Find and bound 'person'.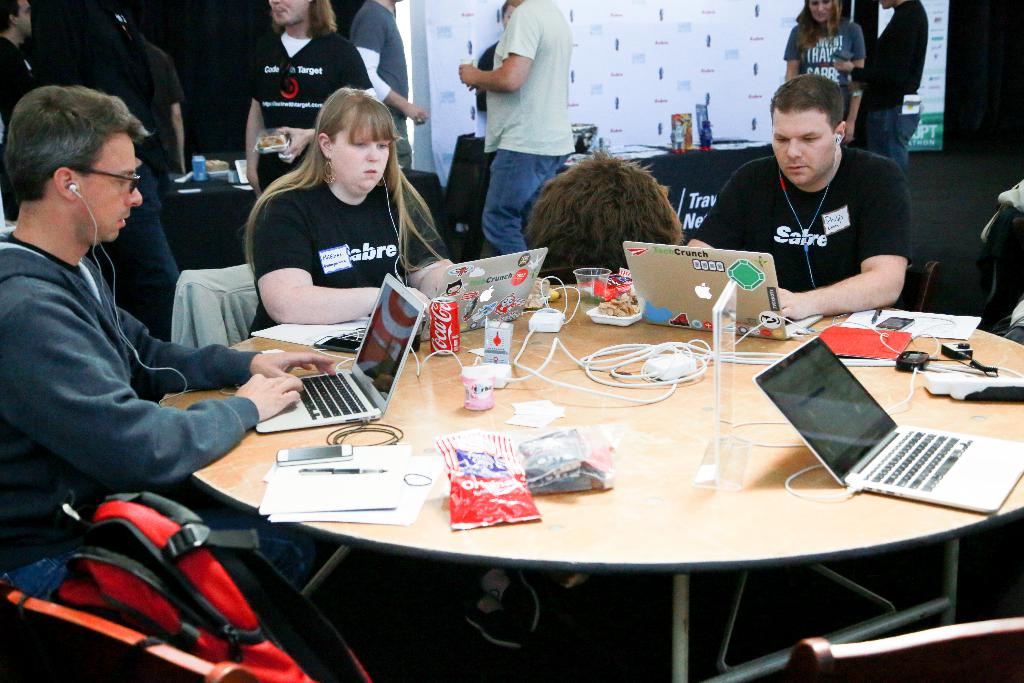
Bound: [x1=353, y1=0, x2=425, y2=168].
